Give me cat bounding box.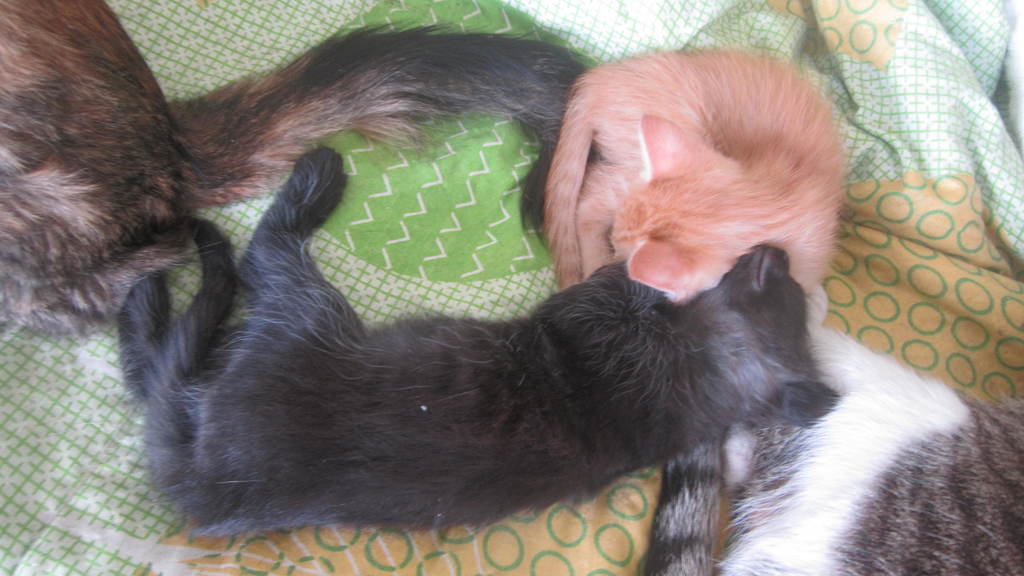
(x1=111, y1=143, x2=851, y2=545).
